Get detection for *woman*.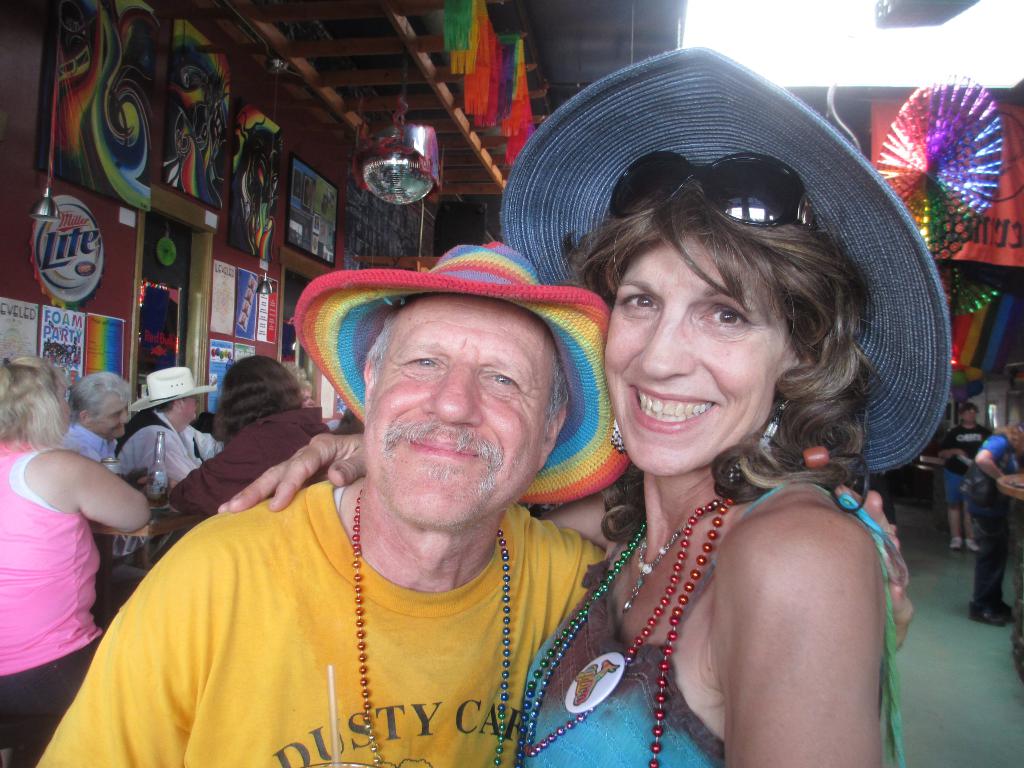
Detection: {"left": 221, "top": 36, "right": 954, "bottom": 767}.
